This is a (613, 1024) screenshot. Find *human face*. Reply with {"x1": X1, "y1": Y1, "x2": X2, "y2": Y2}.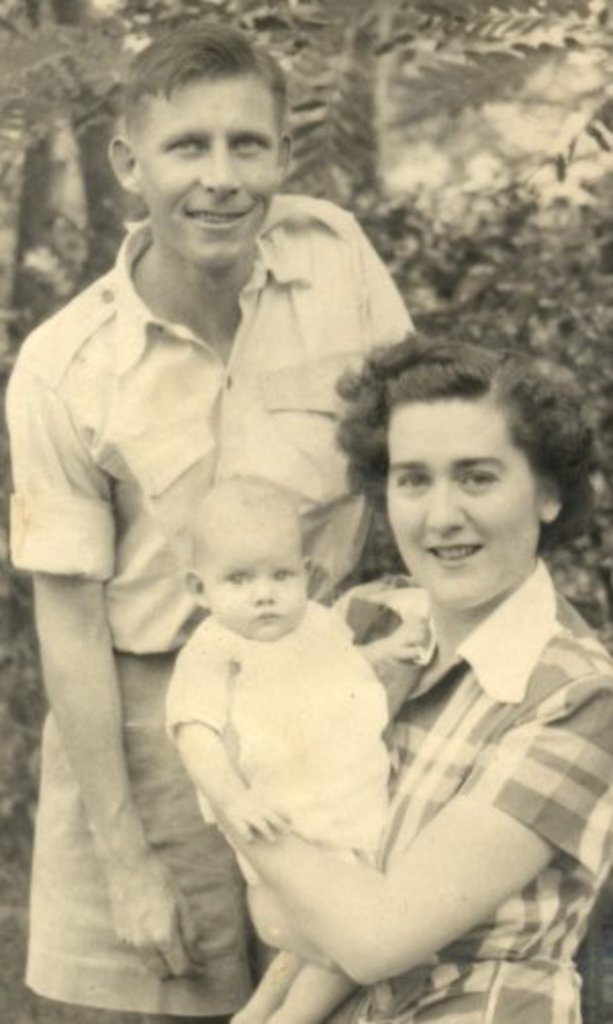
{"x1": 202, "y1": 509, "x2": 304, "y2": 644}.
